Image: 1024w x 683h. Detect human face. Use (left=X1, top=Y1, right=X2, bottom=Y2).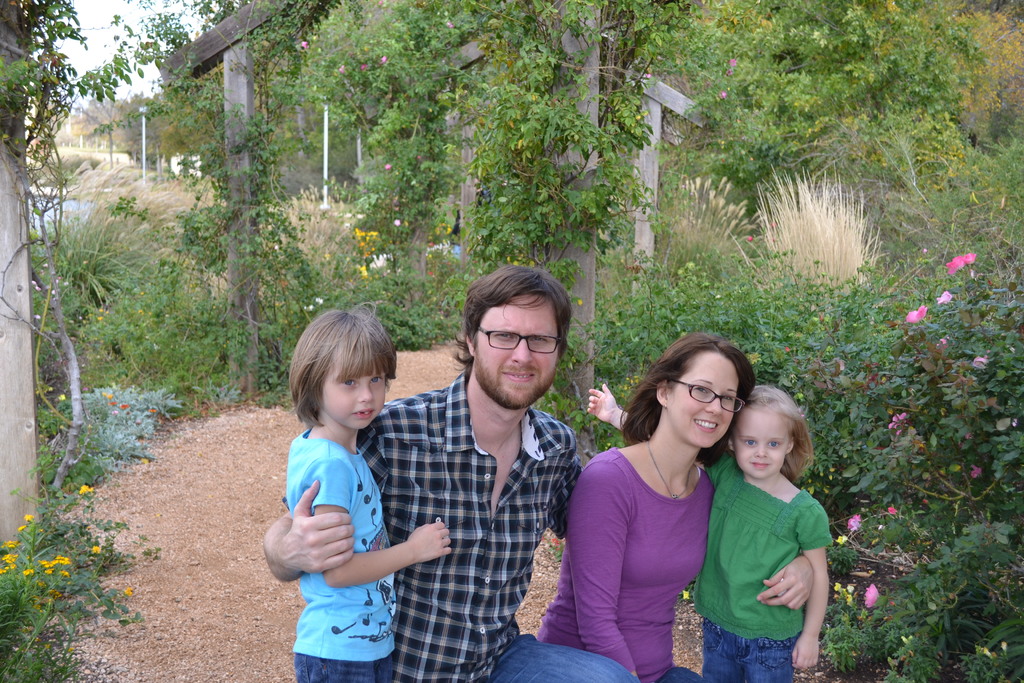
(left=321, top=363, right=385, bottom=431).
